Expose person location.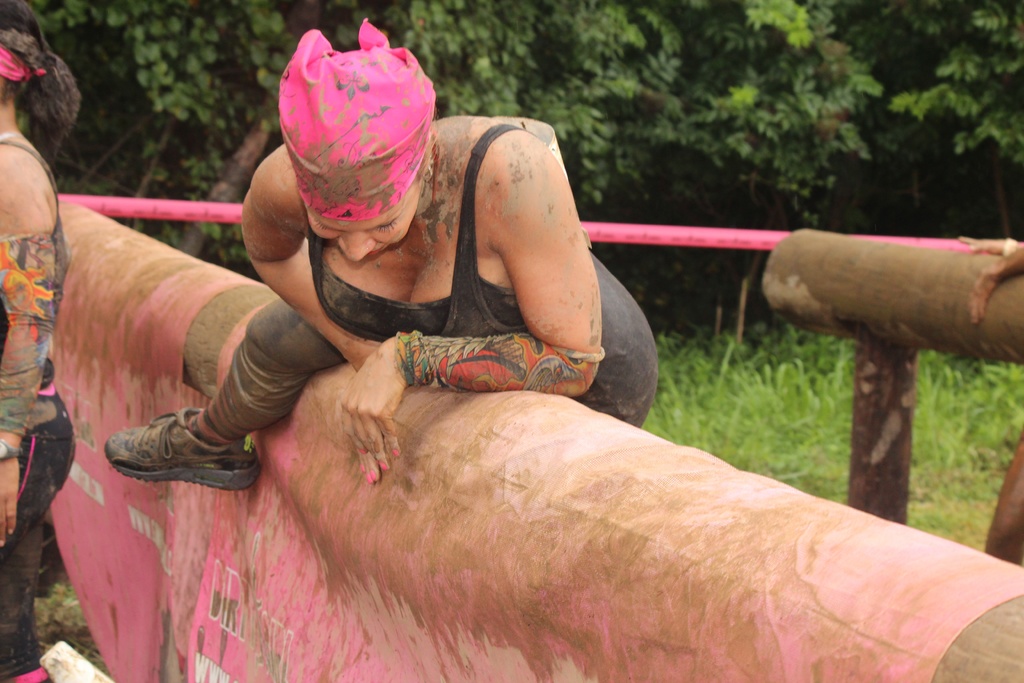
Exposed at {"left": 102, "top": 17, "right": 662, "bottom": 494}.
